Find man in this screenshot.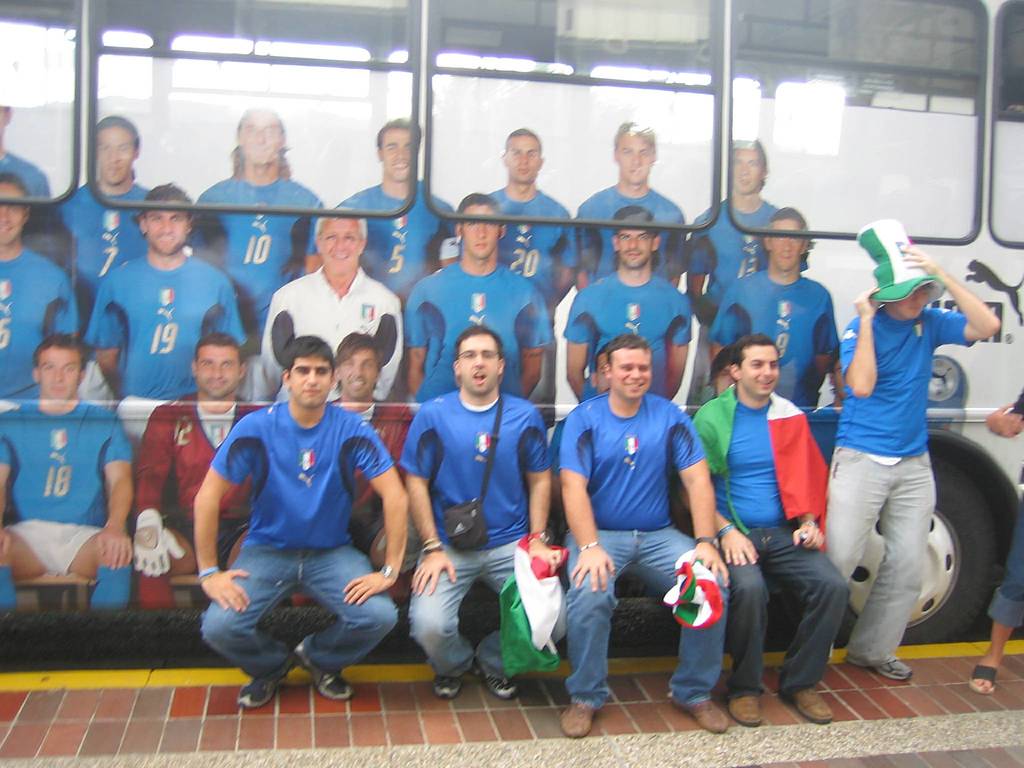
The bounding box for man is (left=570, top=118, right=692, bottom=283).
